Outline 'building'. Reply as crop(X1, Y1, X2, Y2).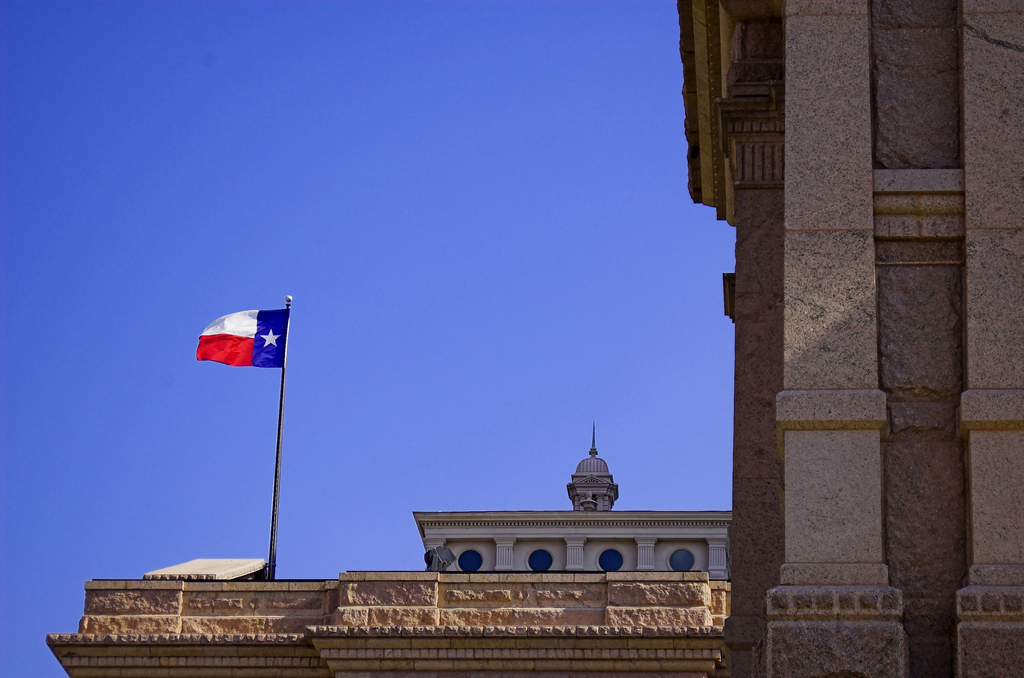
crop(45, 424, 735, 677).
